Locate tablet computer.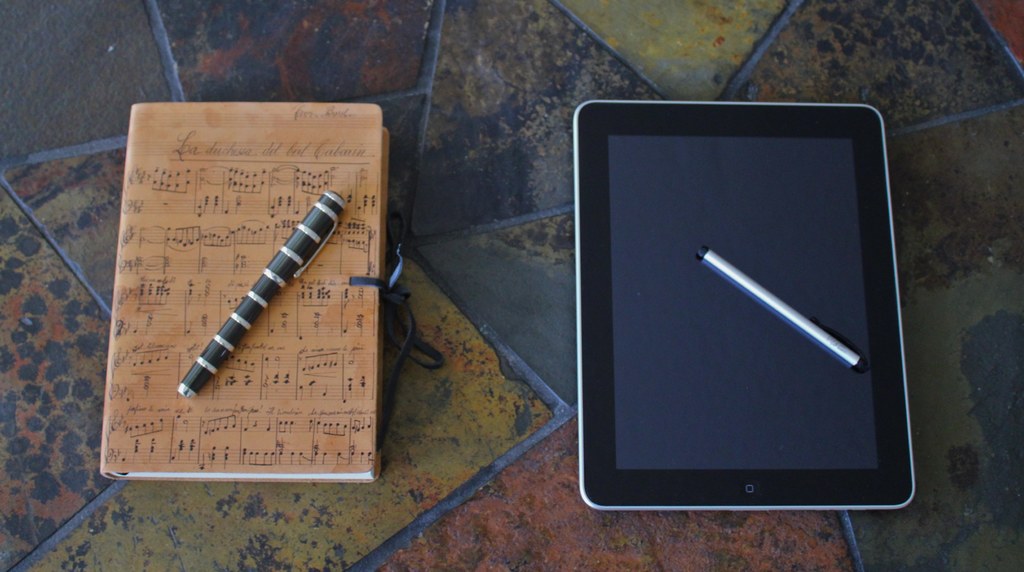
Bounding box: detection(572, 97, 915, 511).
